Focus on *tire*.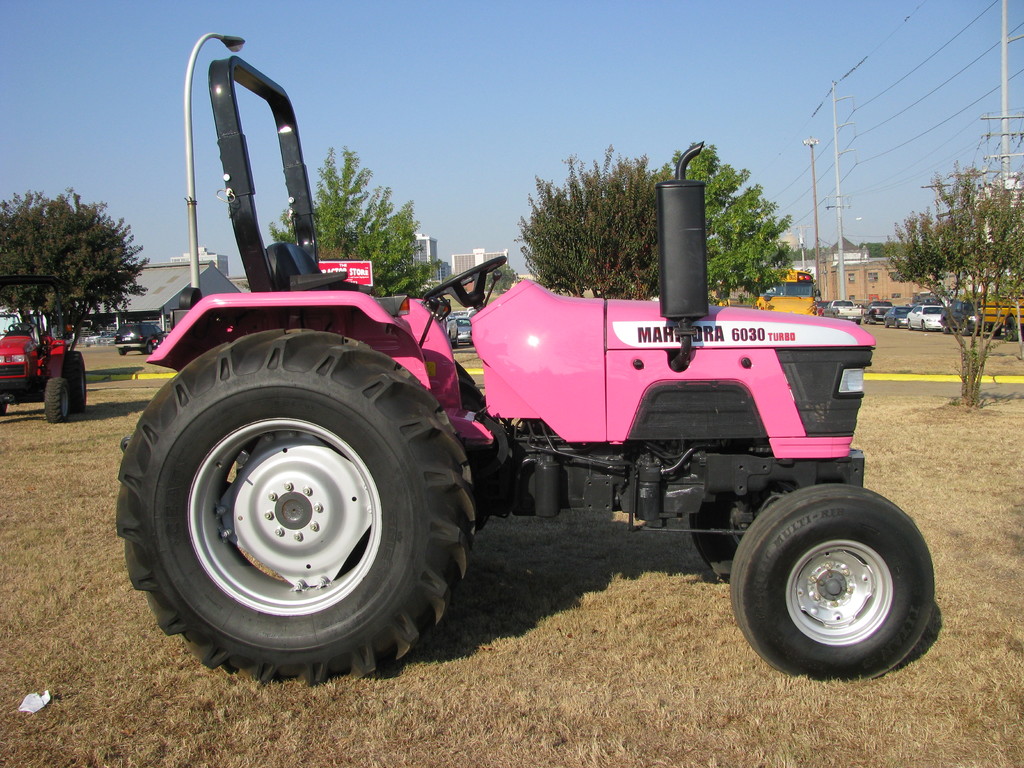
Focused at (44,378,68,421).
